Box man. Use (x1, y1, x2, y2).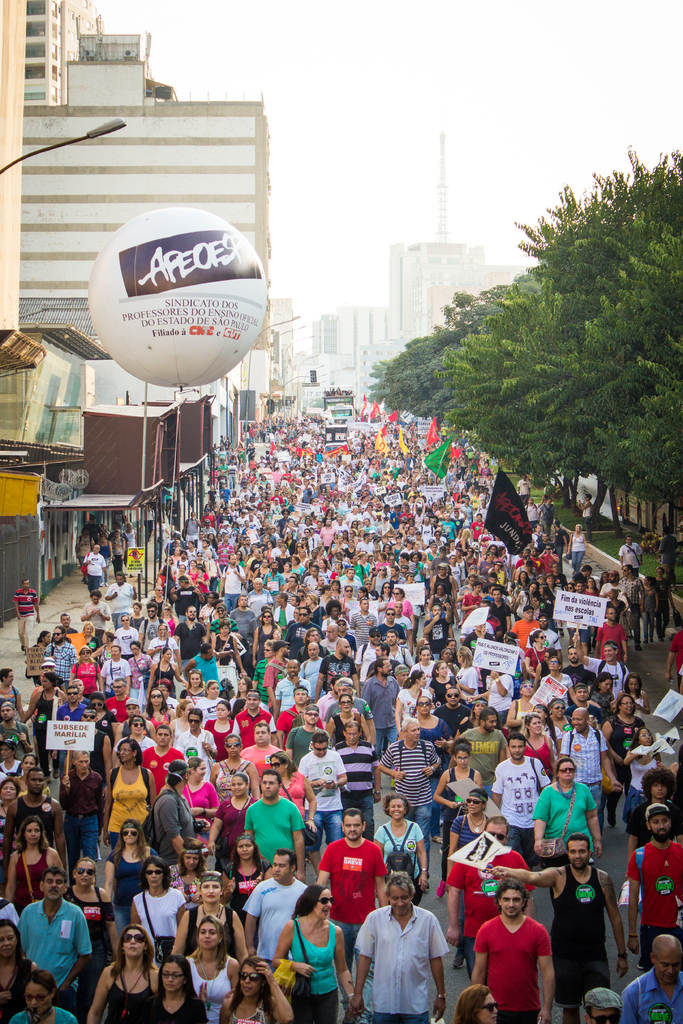
(449, 508, 468, 533).
